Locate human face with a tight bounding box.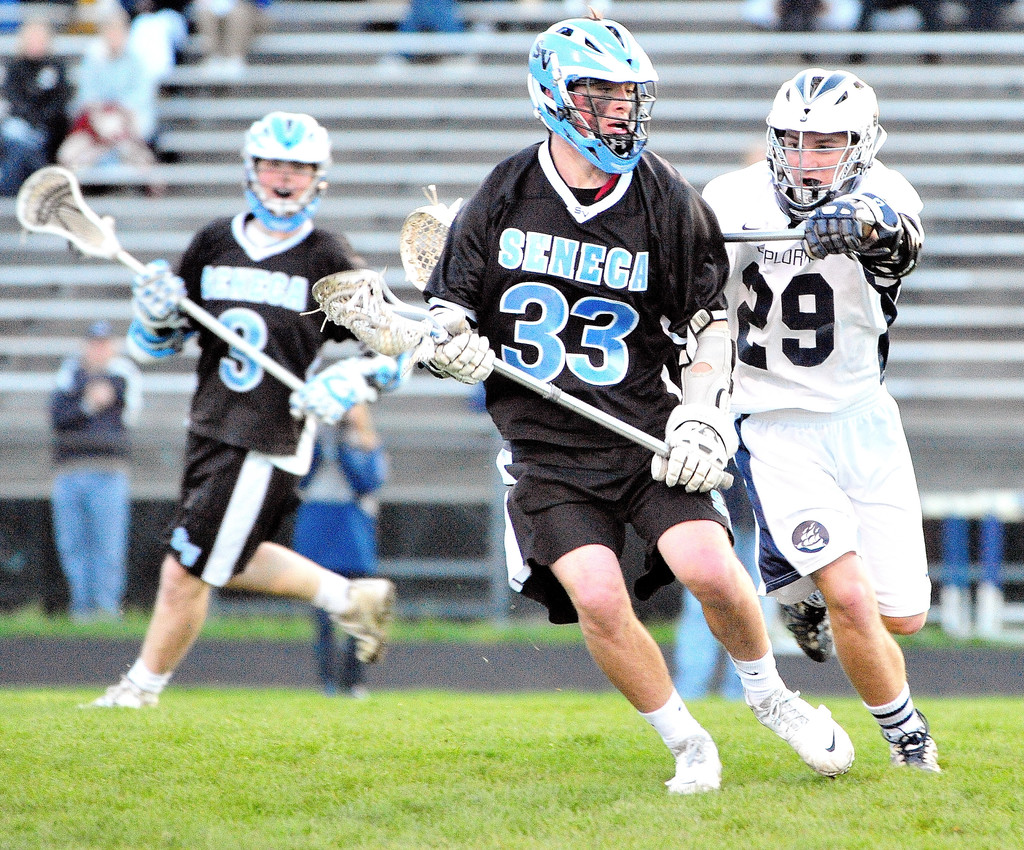
21,28,47,60.
